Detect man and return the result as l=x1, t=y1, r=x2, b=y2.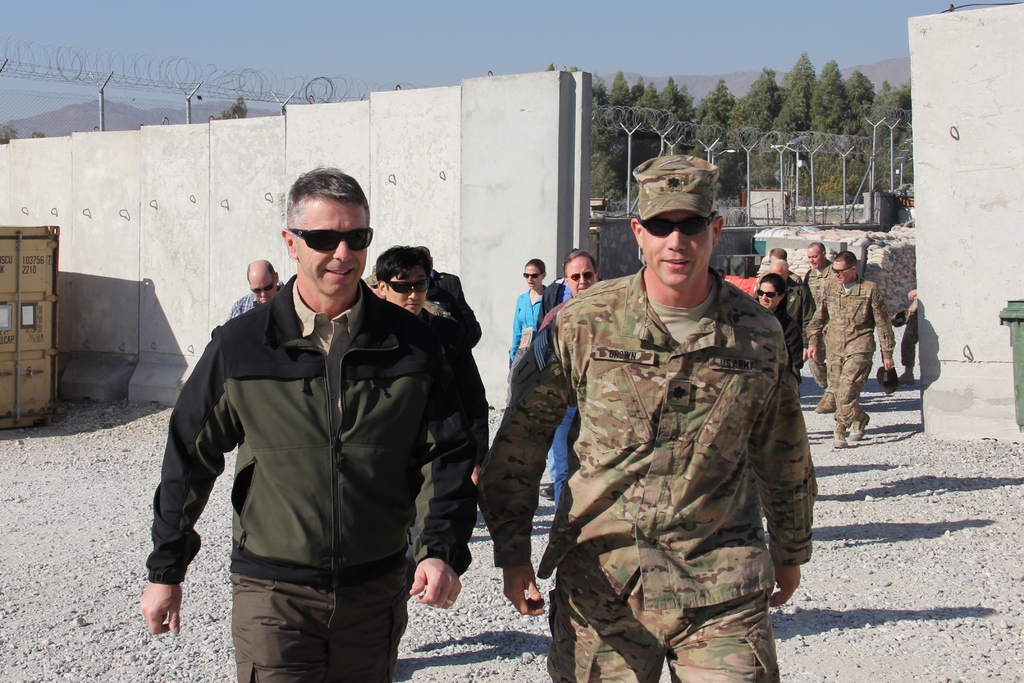
l=749, t=237, r=803, b=288.
